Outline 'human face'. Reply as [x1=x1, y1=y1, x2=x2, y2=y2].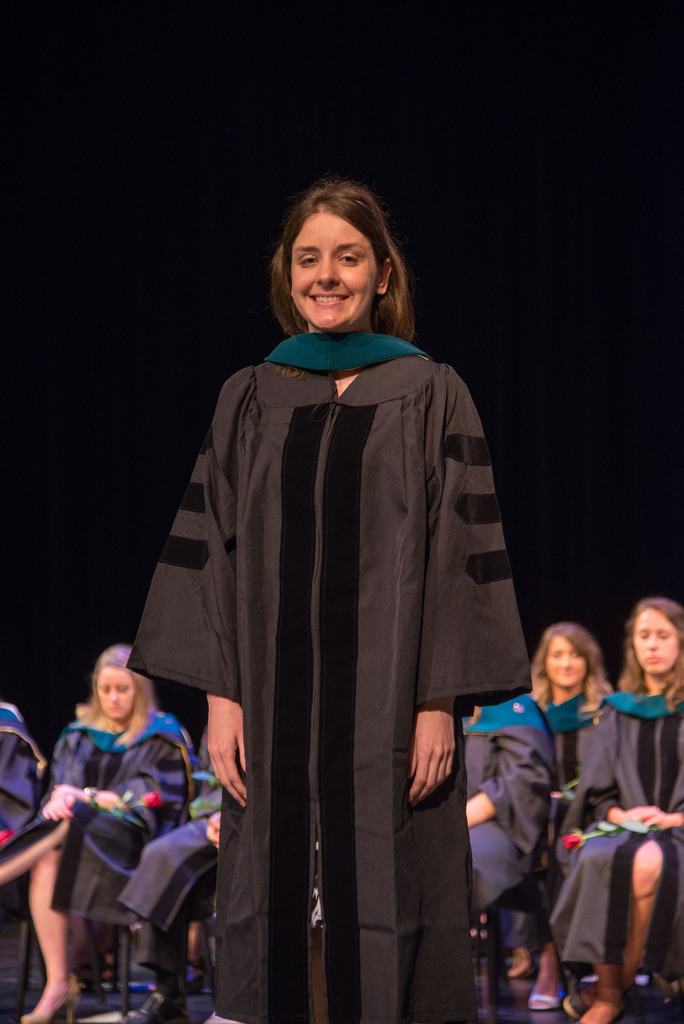
[x1=92, y1=662, x2=136, y2=715].
